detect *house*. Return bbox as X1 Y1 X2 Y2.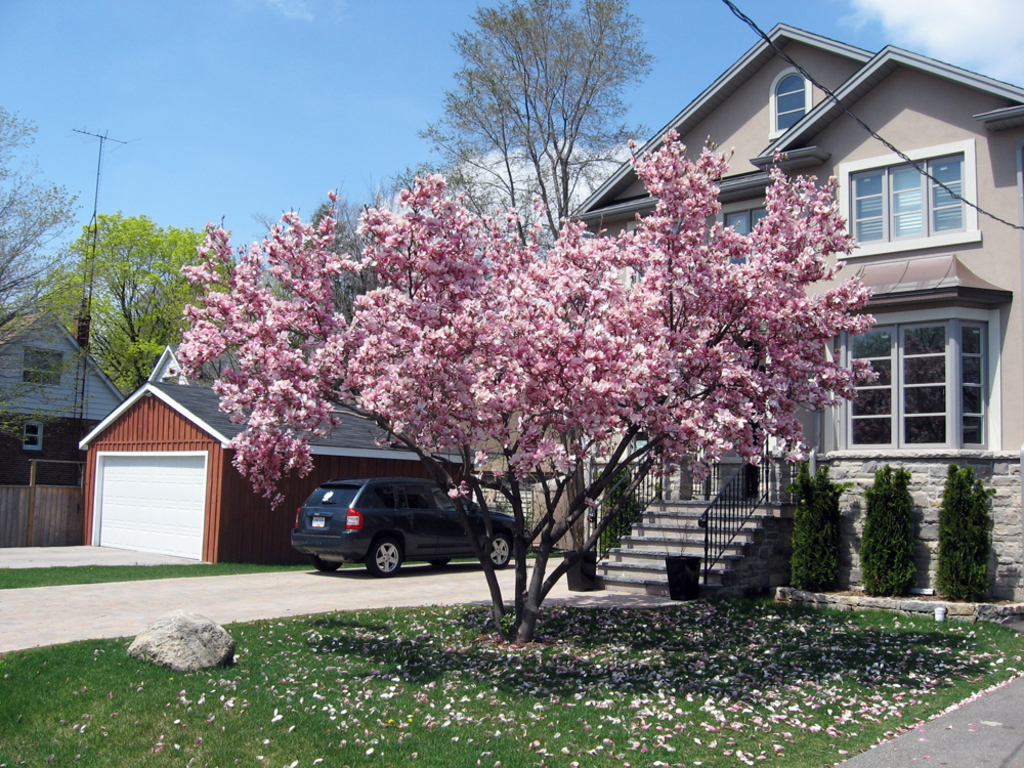
591 41 1023 493.
